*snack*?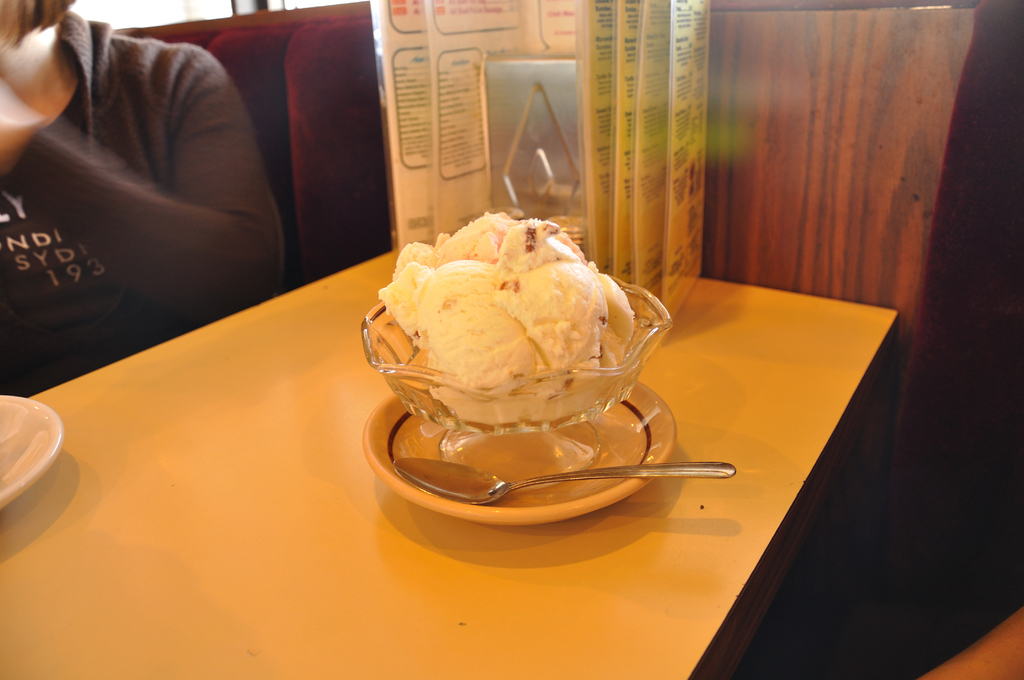
Rect(402, 218, 642, 418)
